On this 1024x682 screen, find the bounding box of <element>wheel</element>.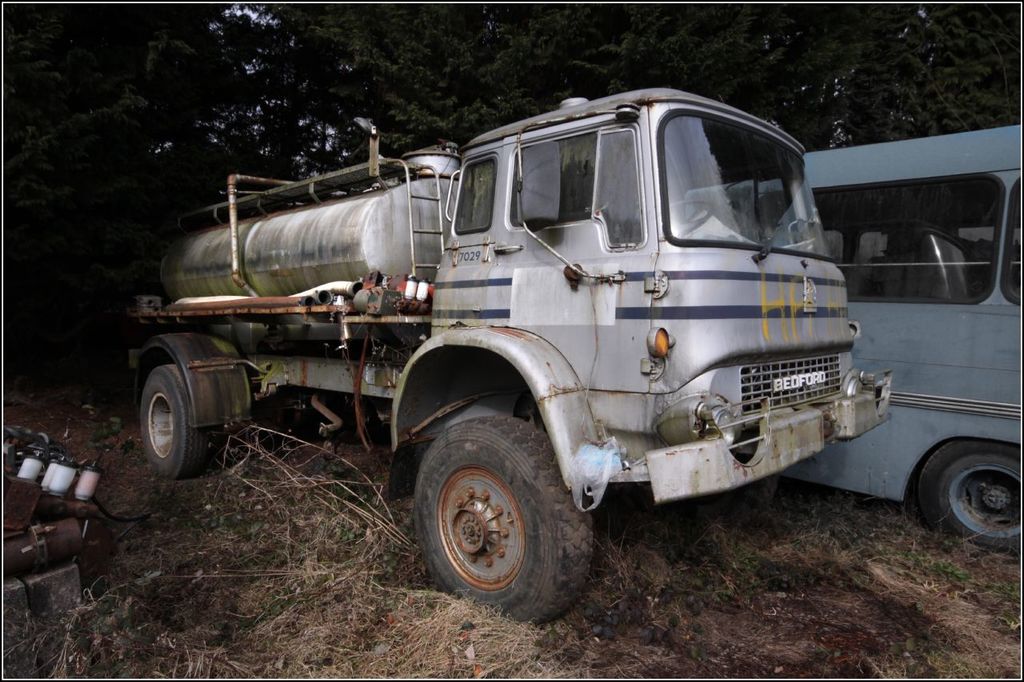
Bounding box: <bbox>406, 417, 586, 613</bbox>.
